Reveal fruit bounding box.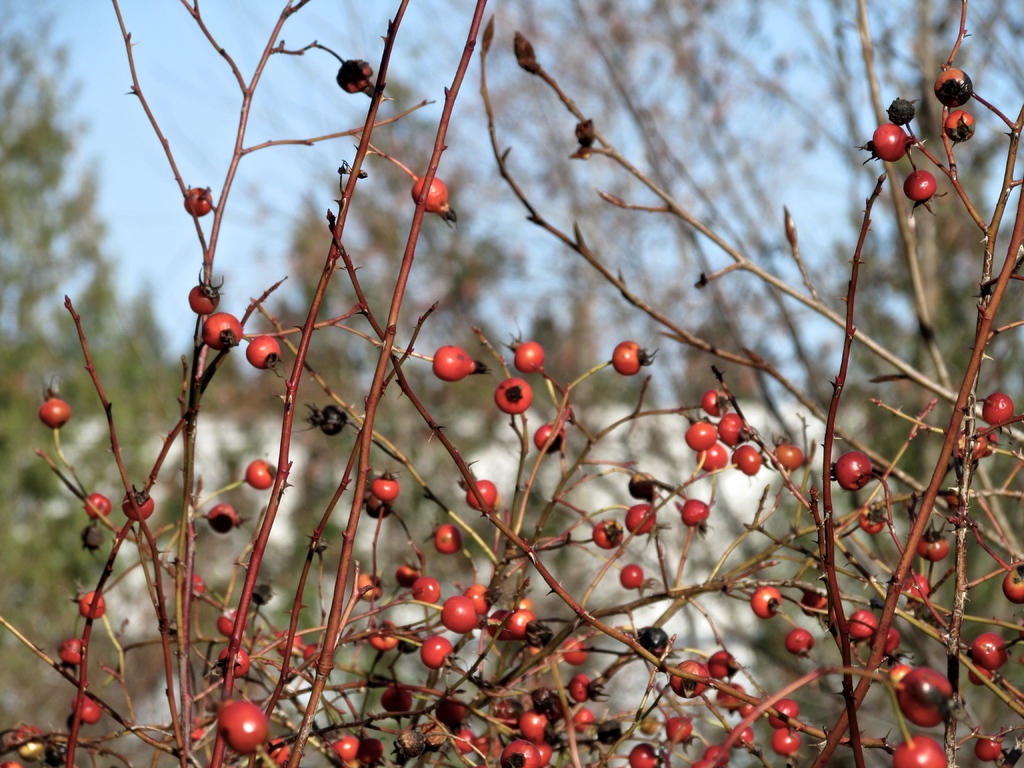
Revealed: <bbox>687, 421, 717, 445</bbox>.
